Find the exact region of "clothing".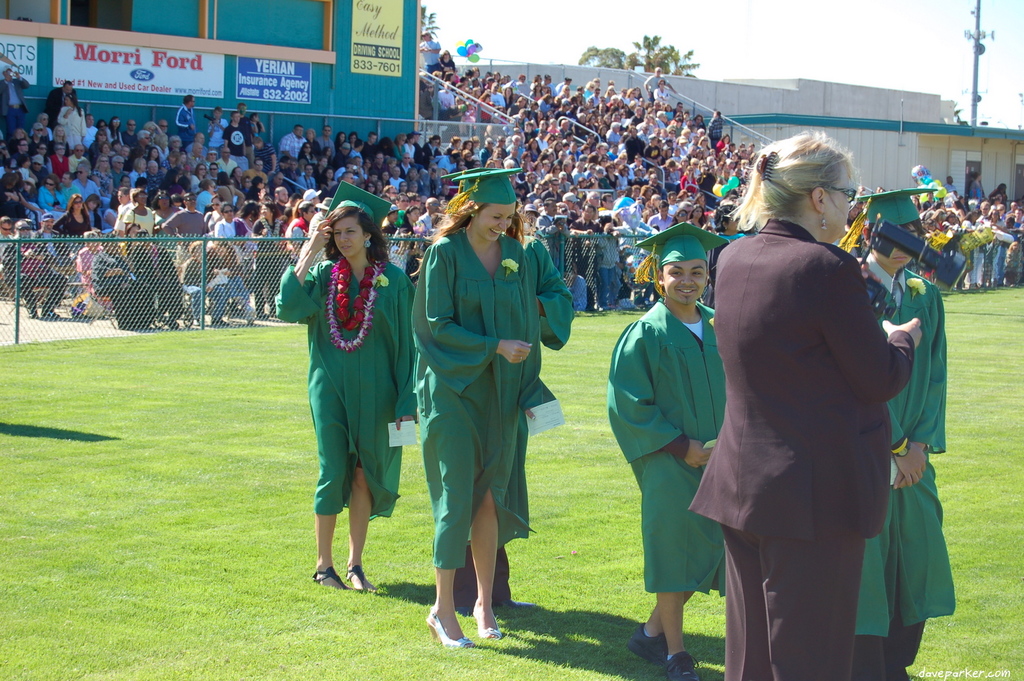
Exact region: (437, 90, 453, 114).
